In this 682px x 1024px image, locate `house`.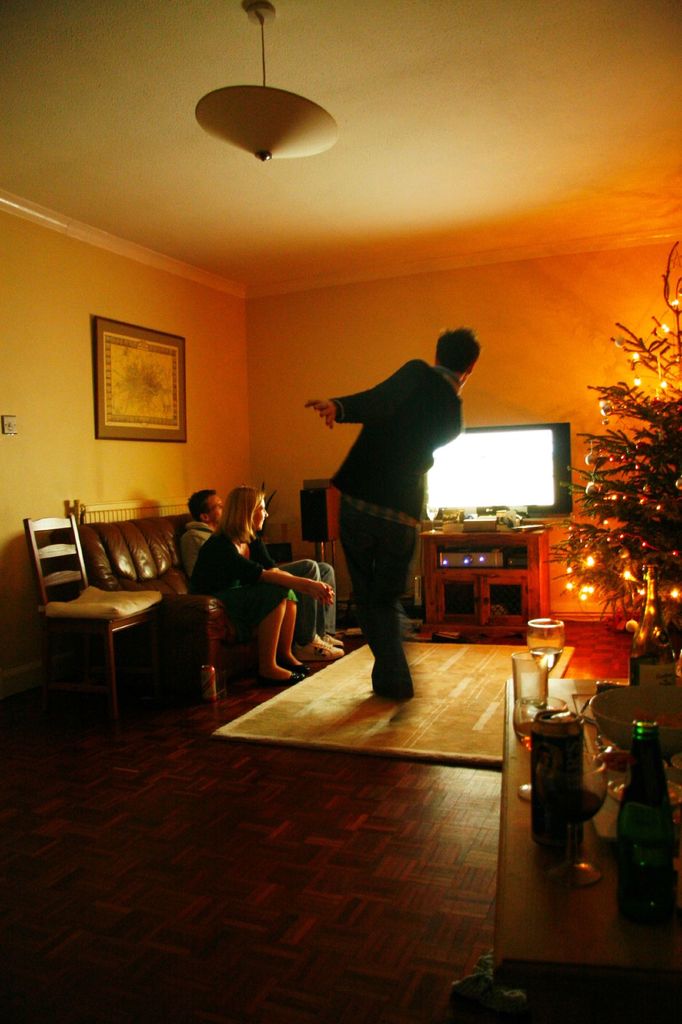
Bounding box: box=[0, 0, 681, 1023].
